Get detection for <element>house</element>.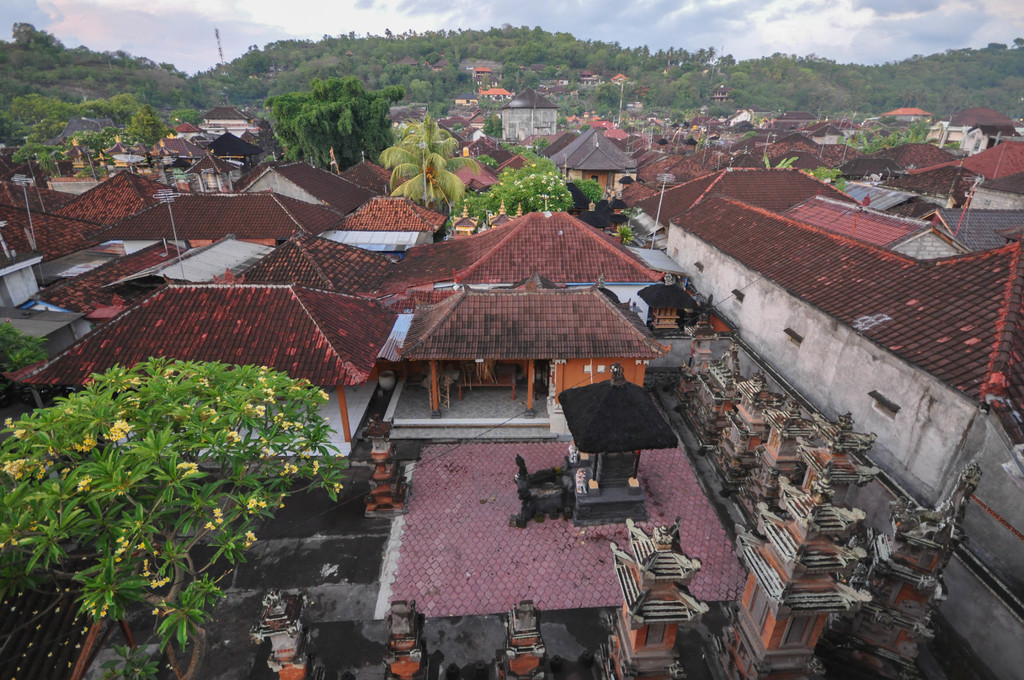
Detection: Rect(610, 71, 634, 85).
